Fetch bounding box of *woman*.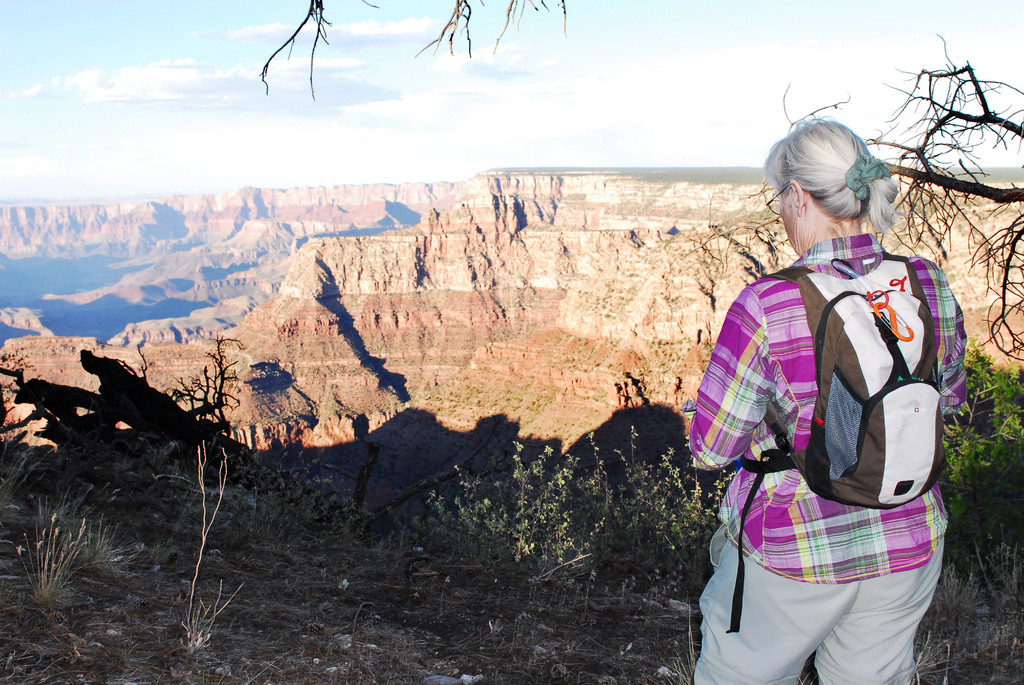
Bbox: box(684, 115, 970, 682).
